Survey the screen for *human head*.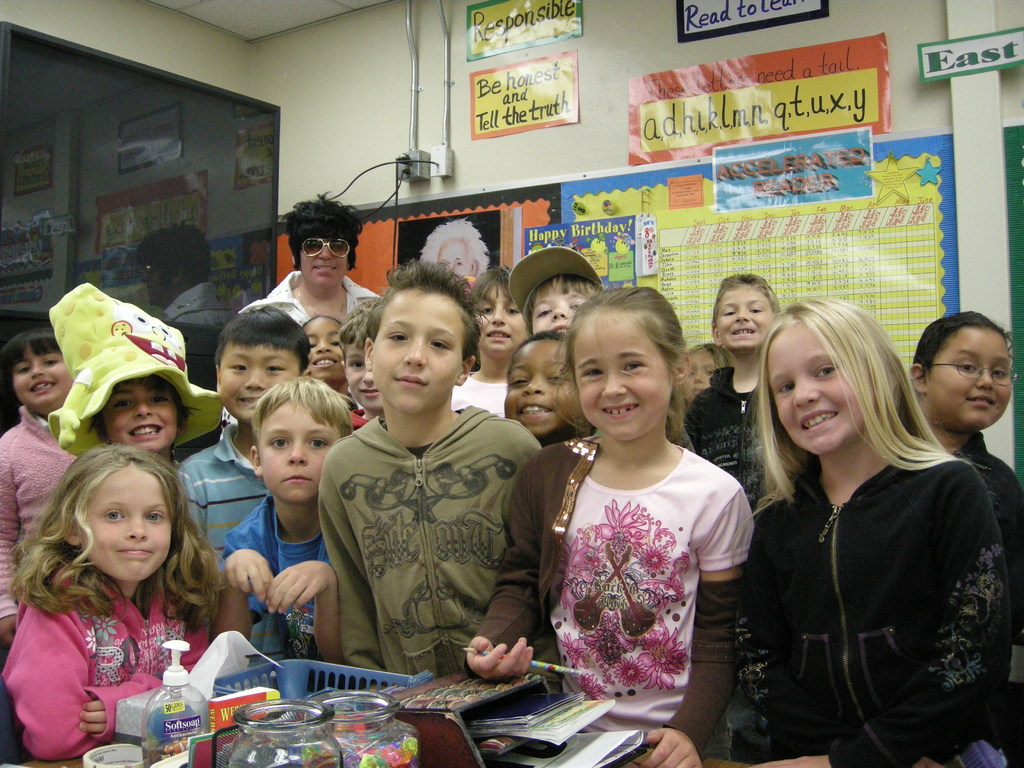
Survey found: <bbox>680, 341, 735, 399</bbox>.
